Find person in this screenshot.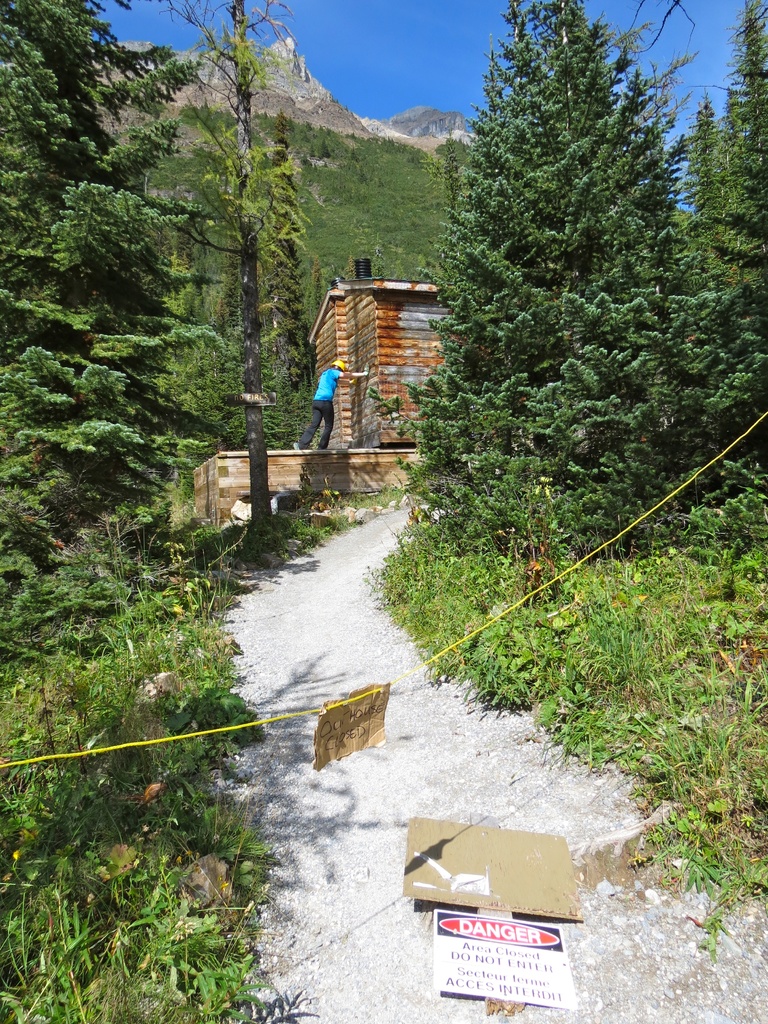
The bounding box for person is <region>296, 361, 366, 450</region>.
